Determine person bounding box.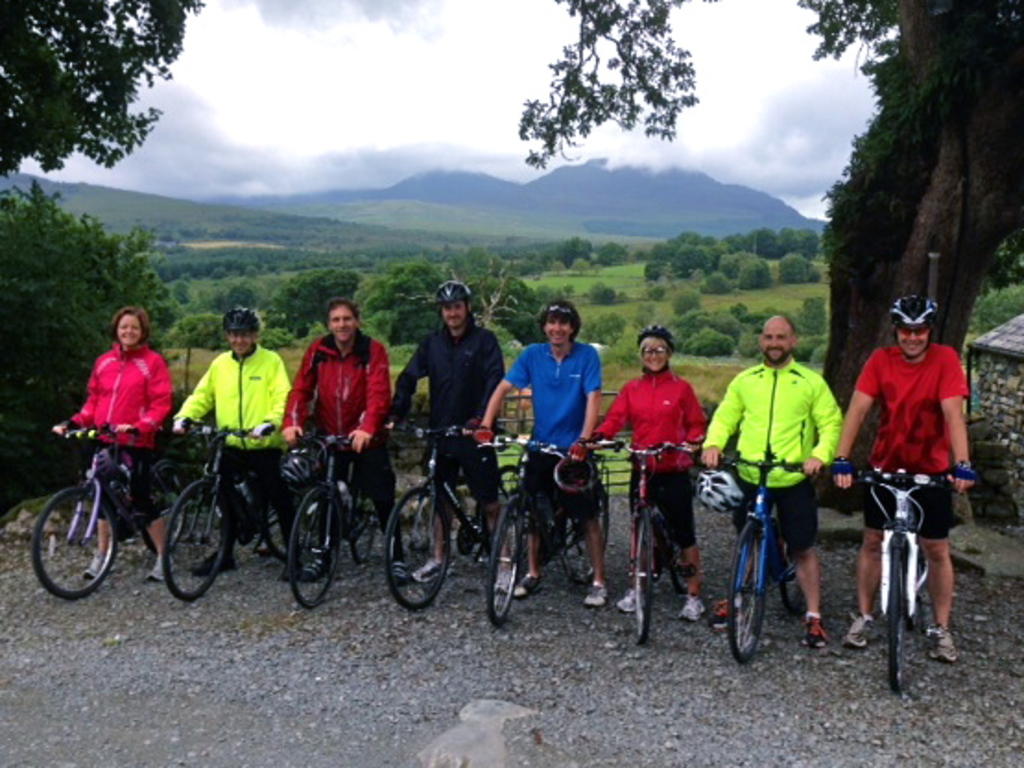
Determined: detection(50, 303, 177, 582).
